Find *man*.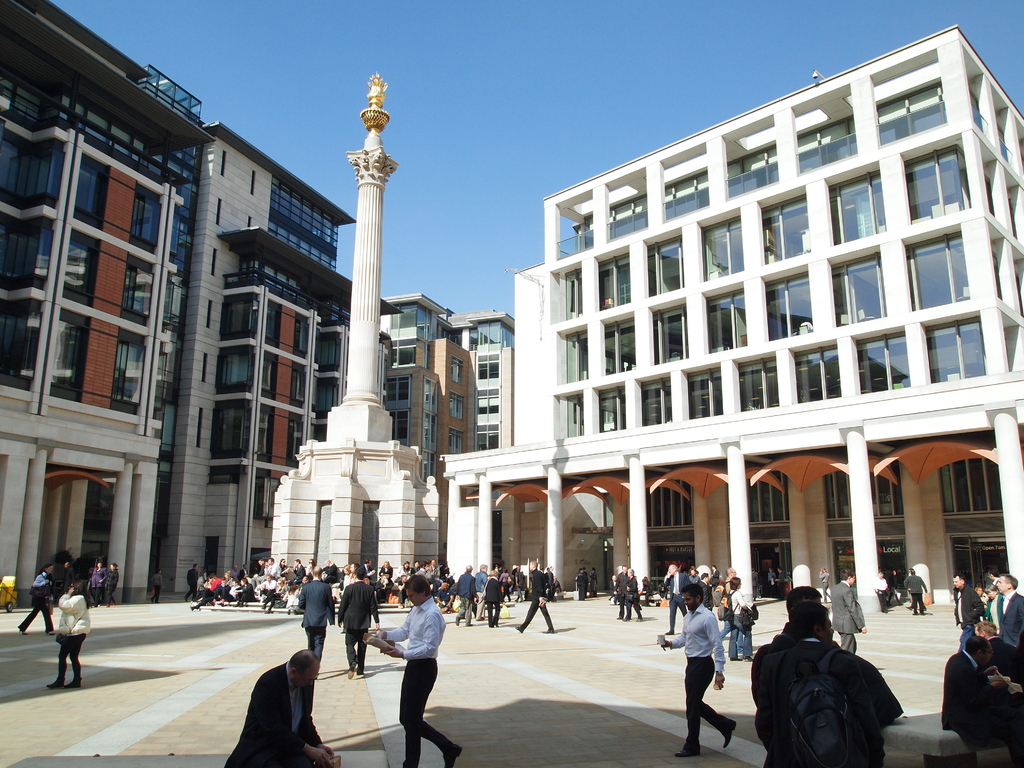
<box>774,564,786,589</box>.
